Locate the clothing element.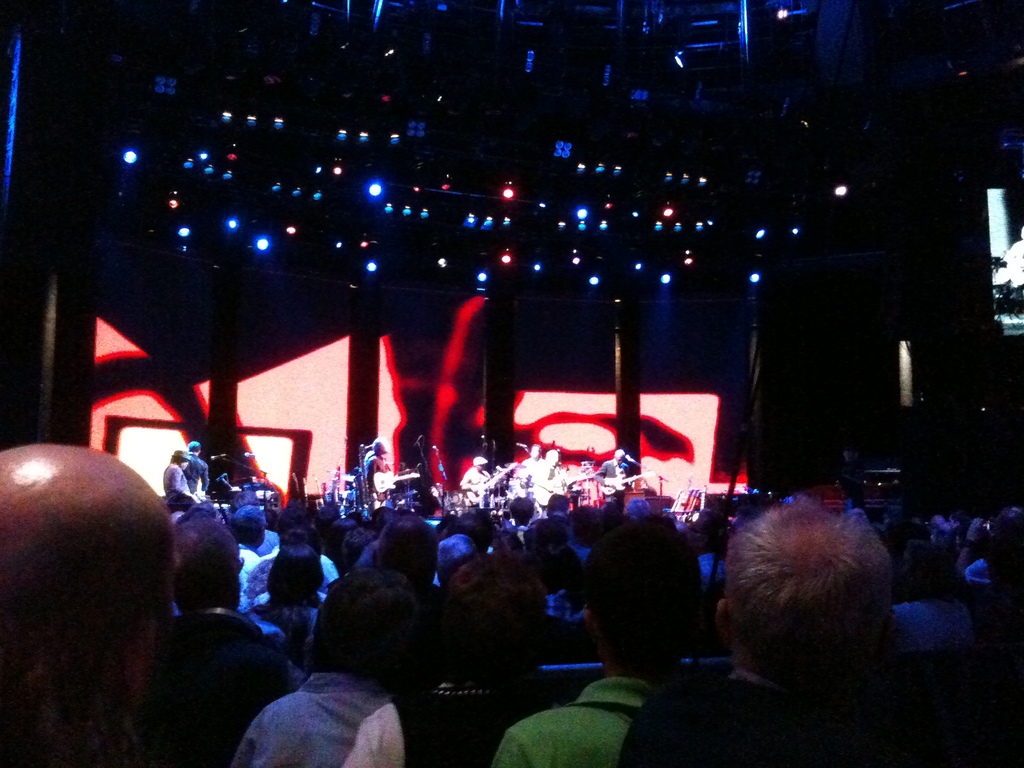
Element bbox: (left=595, top=454, right=628, bottom=512).
